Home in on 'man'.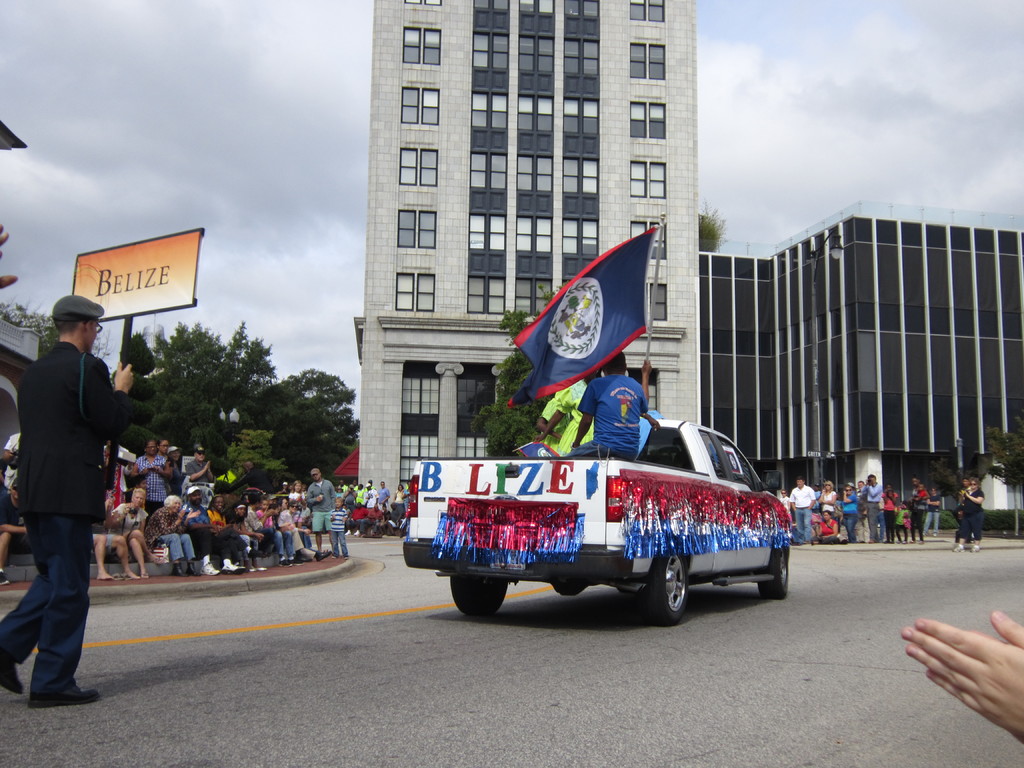
Homed in at bbox=[183, 486, 239, 574].
